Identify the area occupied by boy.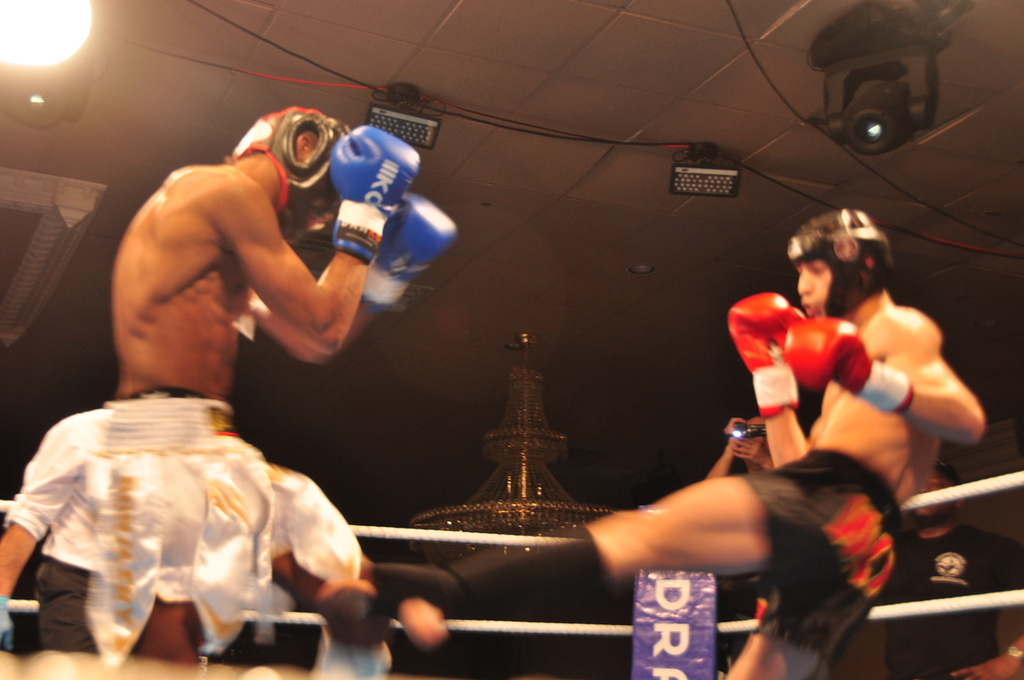
Area: box=[357, 206, 985, 679].
